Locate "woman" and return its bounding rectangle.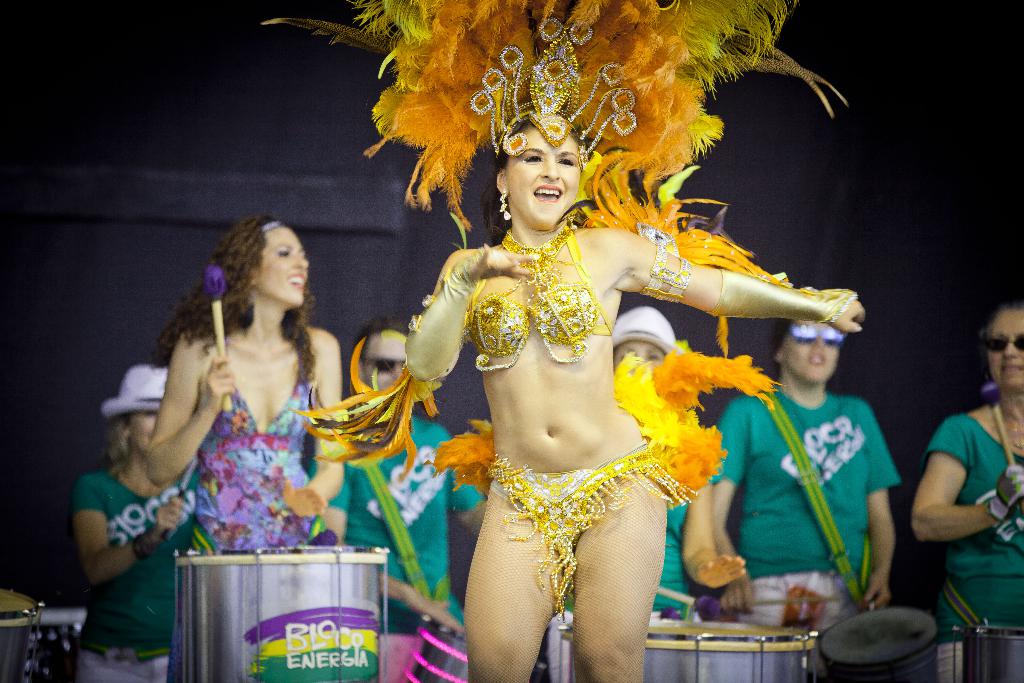
{"left": 614, "top": 306, "right": 706, "bottom": 620}.
